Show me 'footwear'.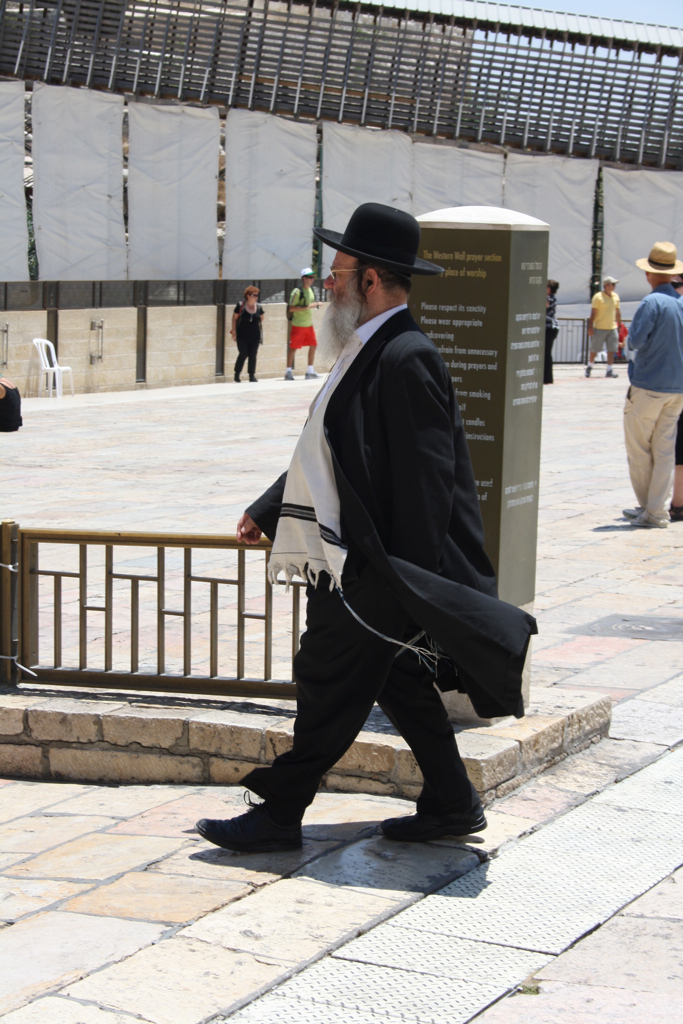
'footwear' is here: pyautogui.locateOnScreen(625, 505, 643, 512).
